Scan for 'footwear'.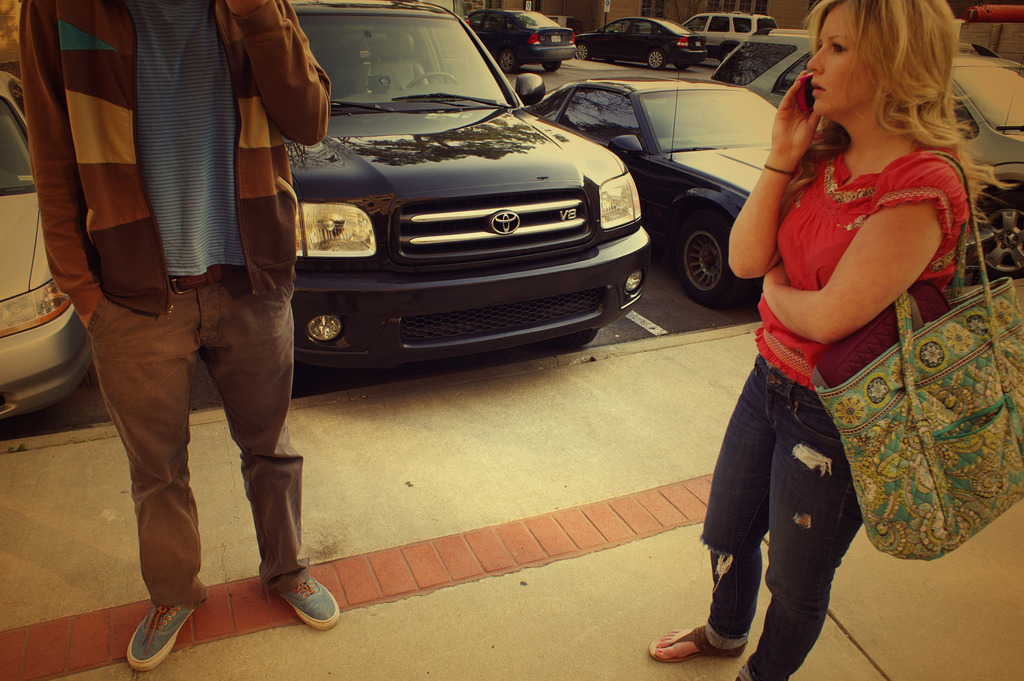
Scan result: select_region(114, 597, 187, 674).
